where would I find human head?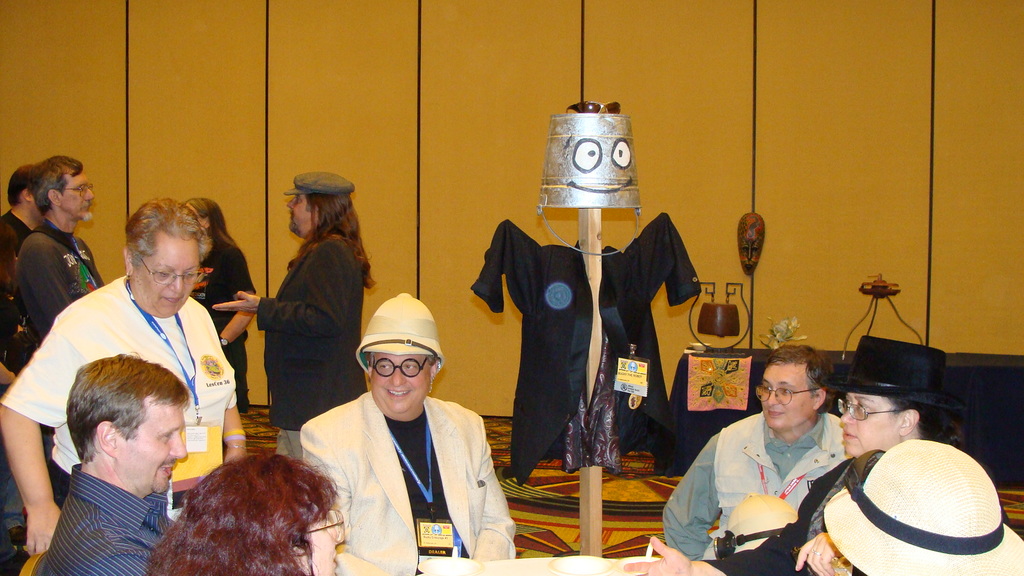
At bbox=[51, 359, 191, 500].
